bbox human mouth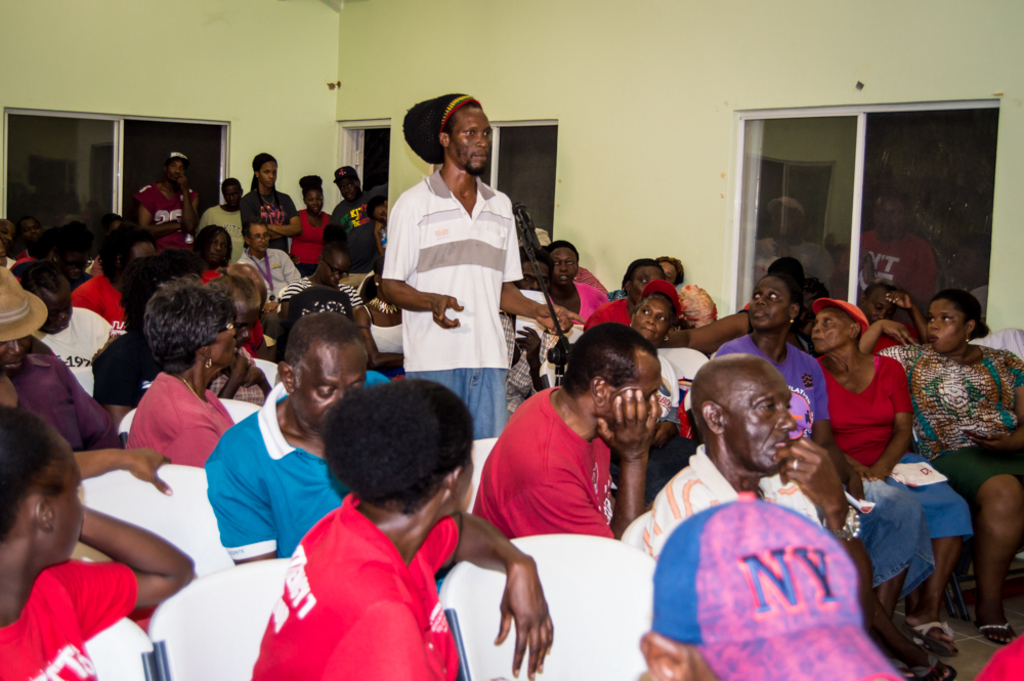
l=925, t=333, r=942, b=342
